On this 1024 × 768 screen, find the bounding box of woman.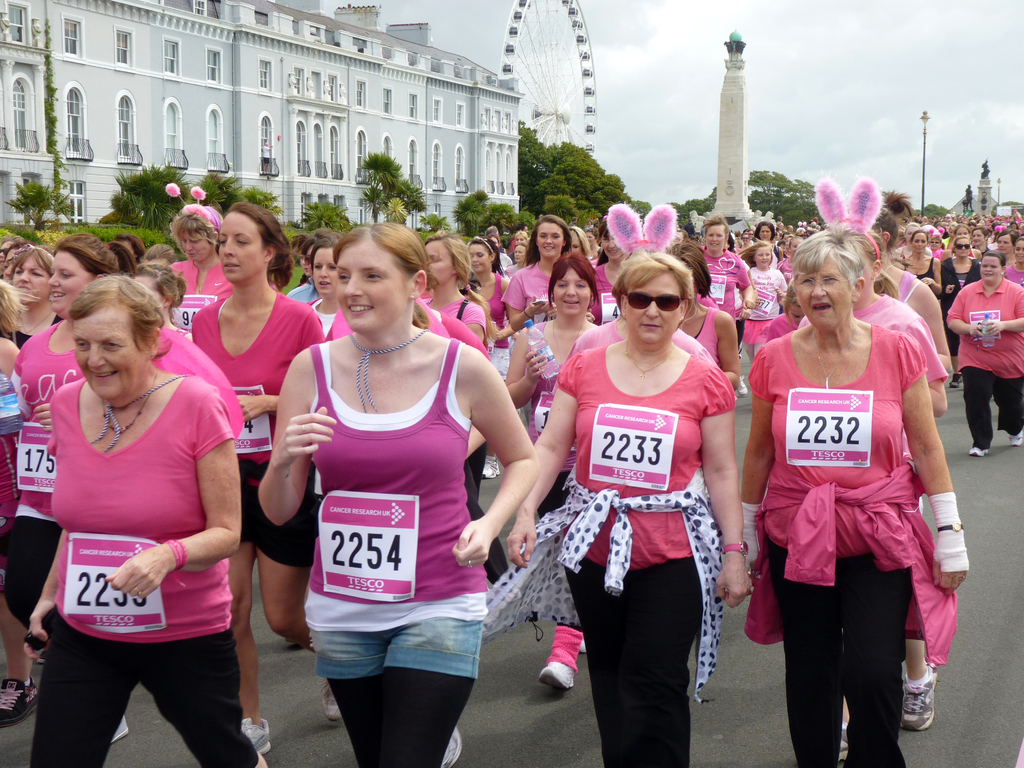
Bounding box: Rect(301, 237, 352, 347).
